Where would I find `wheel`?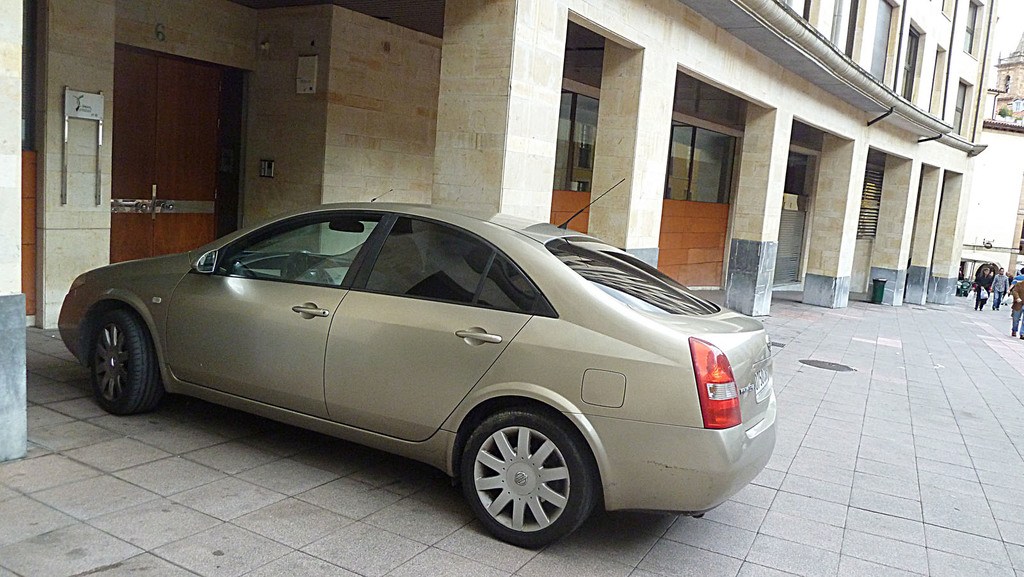
At BBox(453, 406, 589, 535).
